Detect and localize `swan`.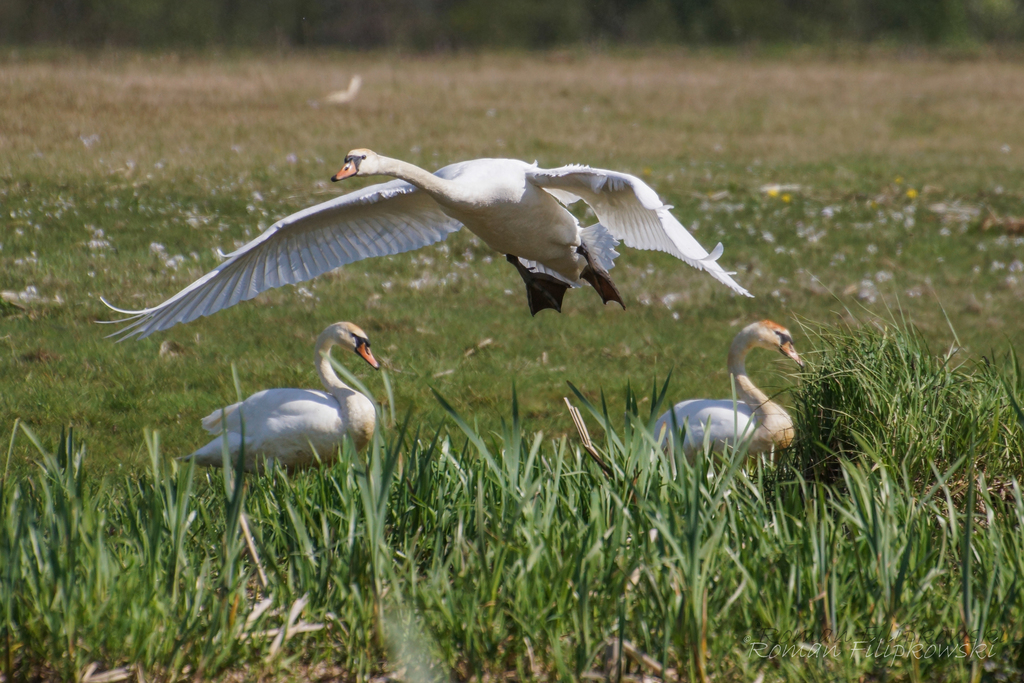
Localized at <box>88,145,756,348</box>.
